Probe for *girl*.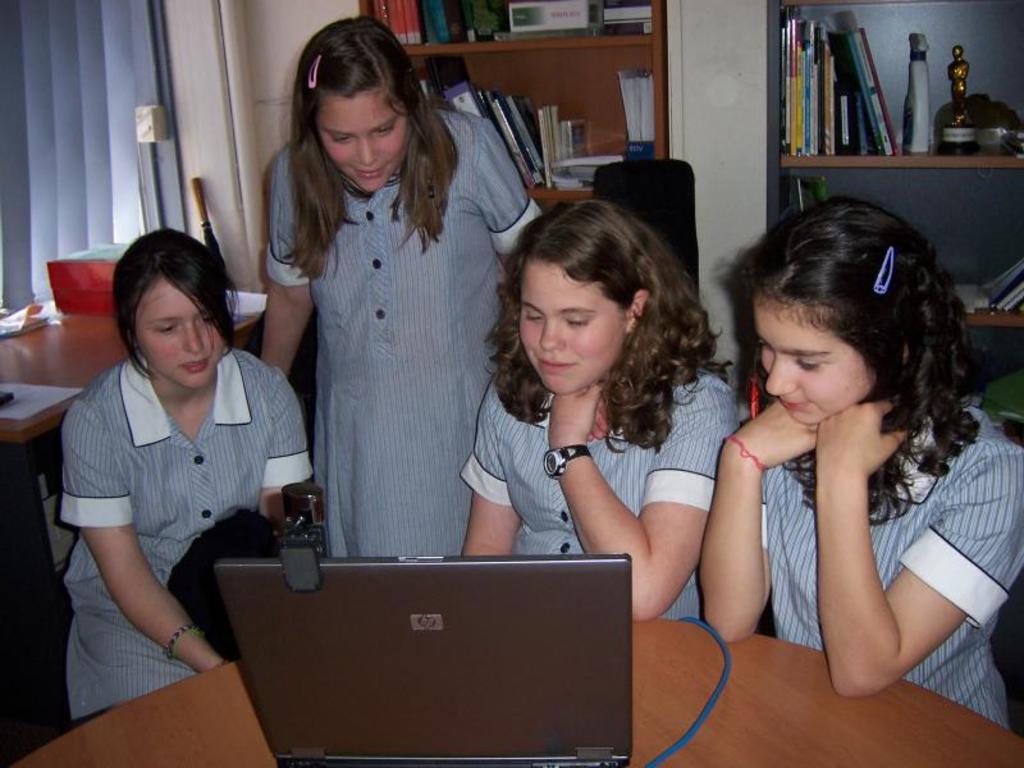
Probe result: (257,17,557,575).
